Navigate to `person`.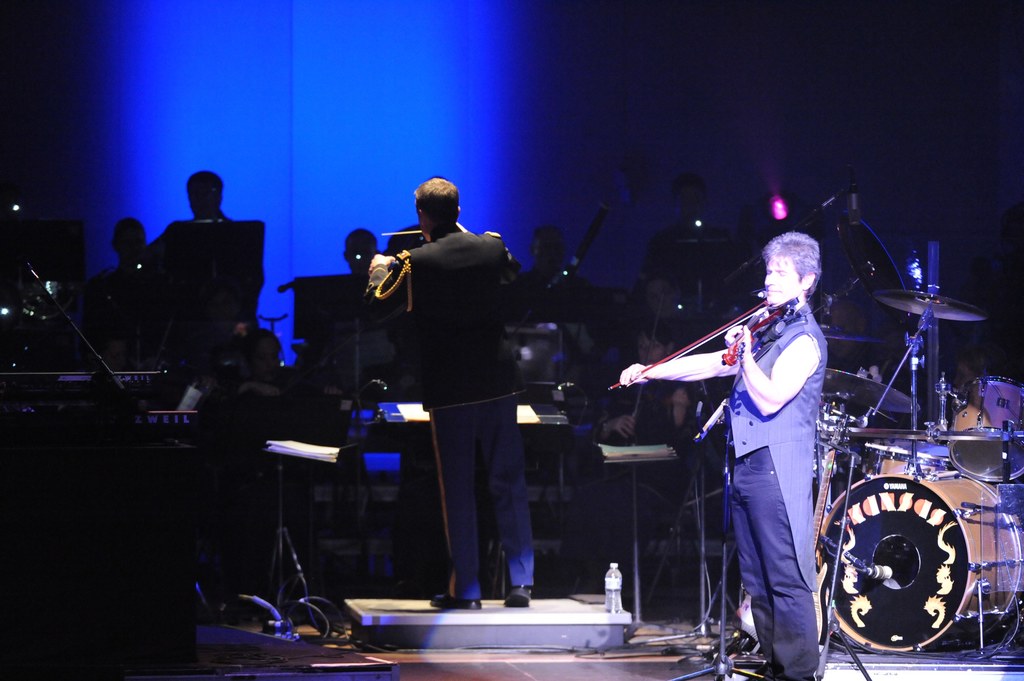
Navigation target: region(511, 229, 606, 373).
